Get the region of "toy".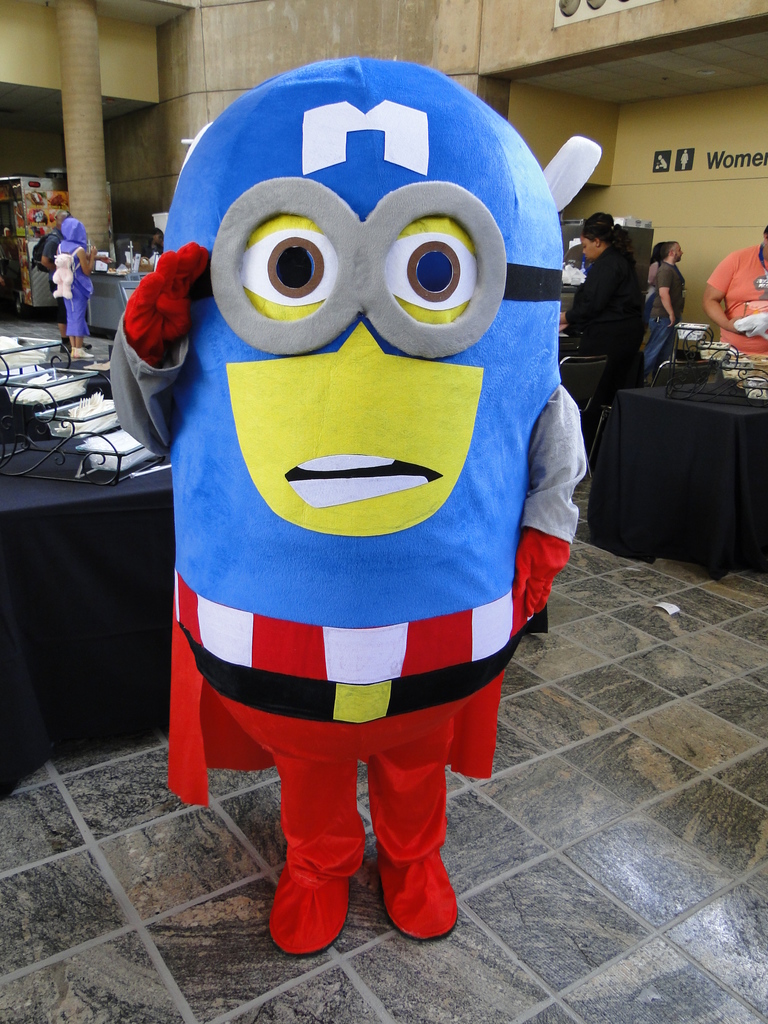
[50,246,86,302].
